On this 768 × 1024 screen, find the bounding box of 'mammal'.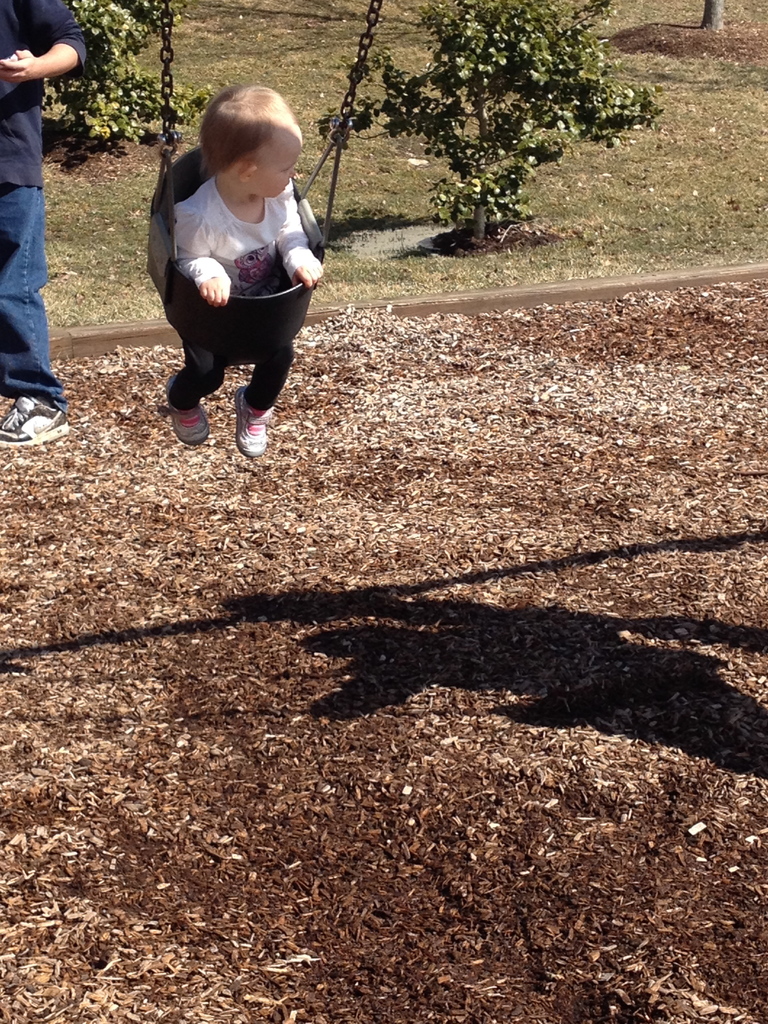
Bounding box: crop(0, 0, 88, 447).
